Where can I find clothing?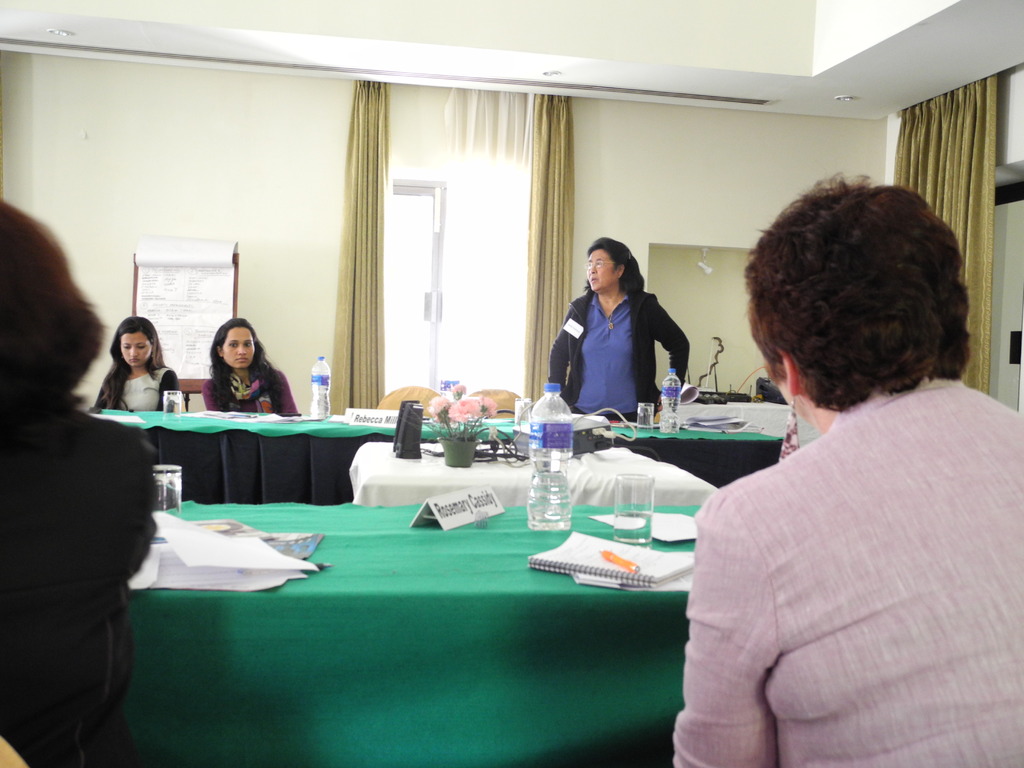
You can find it at x1=198 y1=356 x2=297 y2=420.
